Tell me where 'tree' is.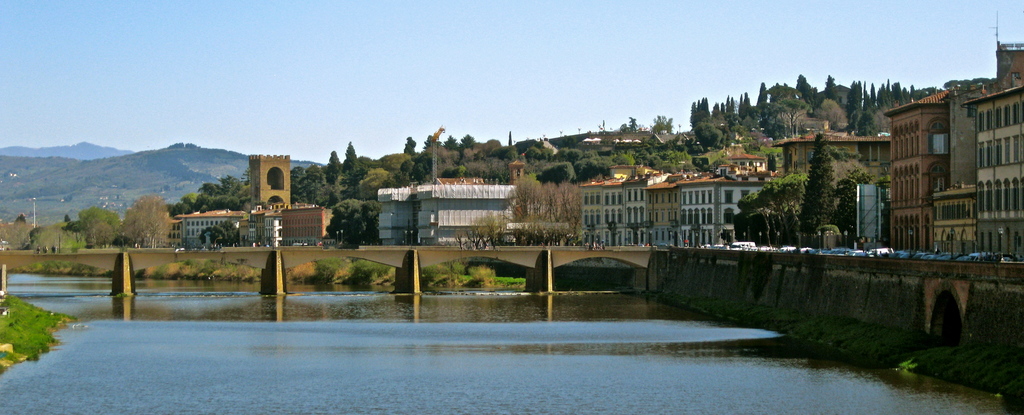
'tree' is at box=[536, 157, 577, 184].
